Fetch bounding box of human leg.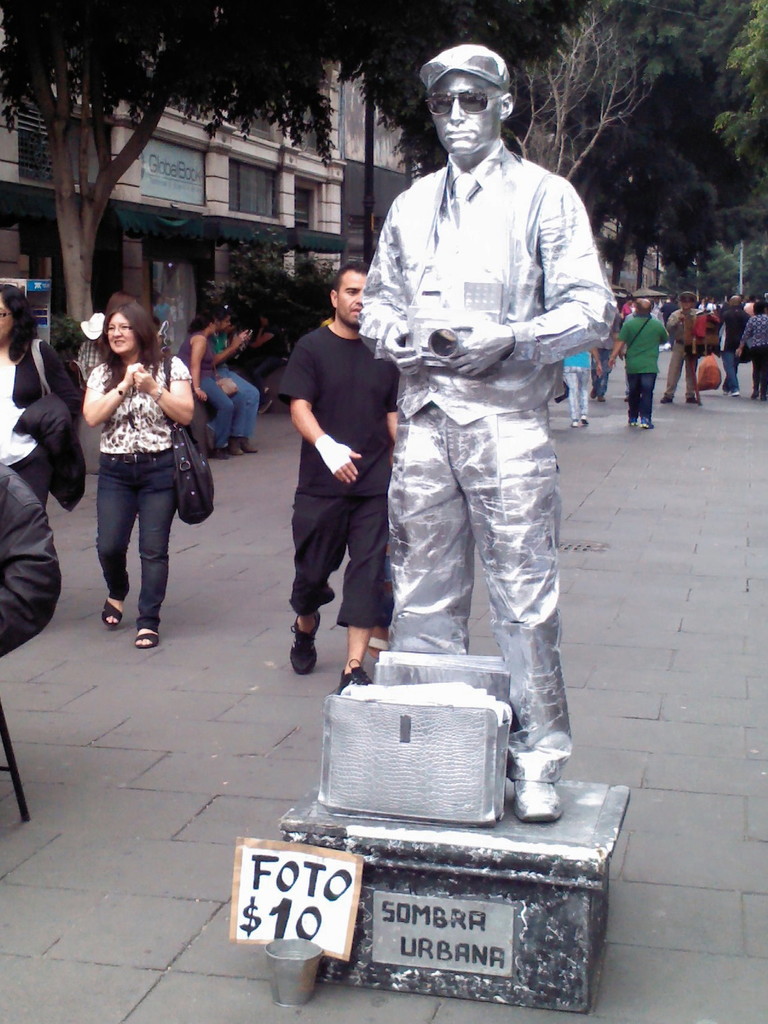
Bbox: locate(659, 337, 682, 403).
